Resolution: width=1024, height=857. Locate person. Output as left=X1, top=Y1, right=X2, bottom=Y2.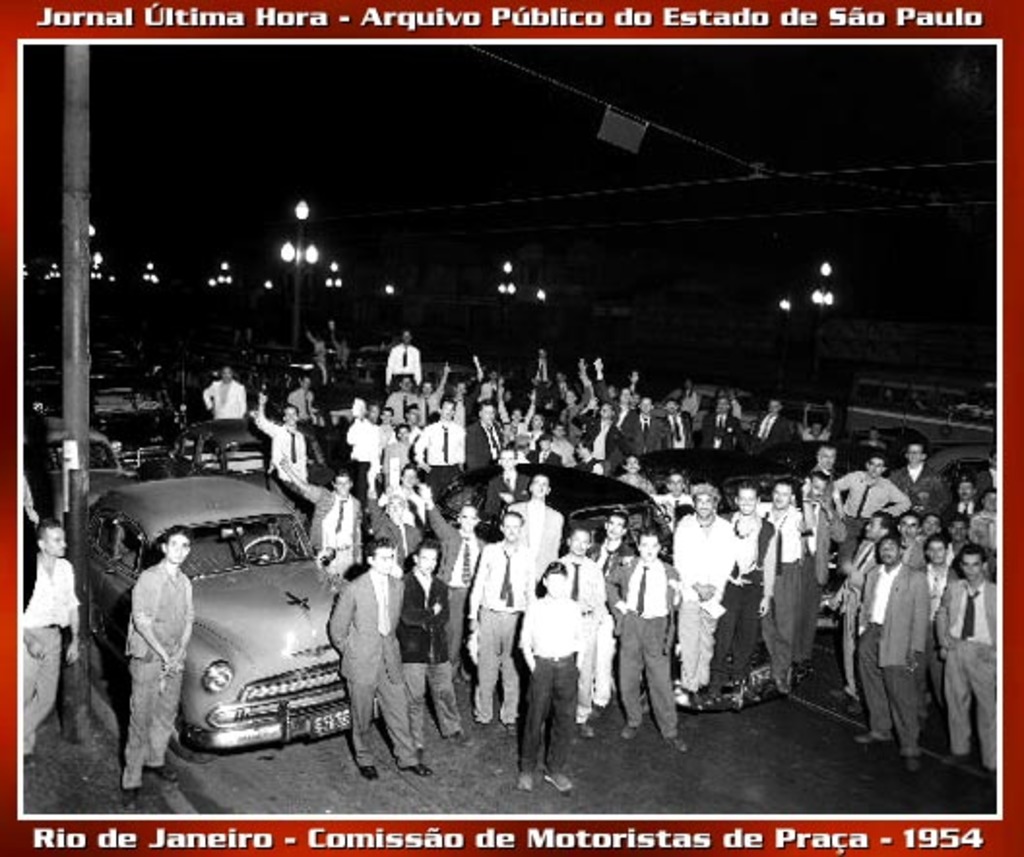
left=797, top=467, right=828, bottom=599.
